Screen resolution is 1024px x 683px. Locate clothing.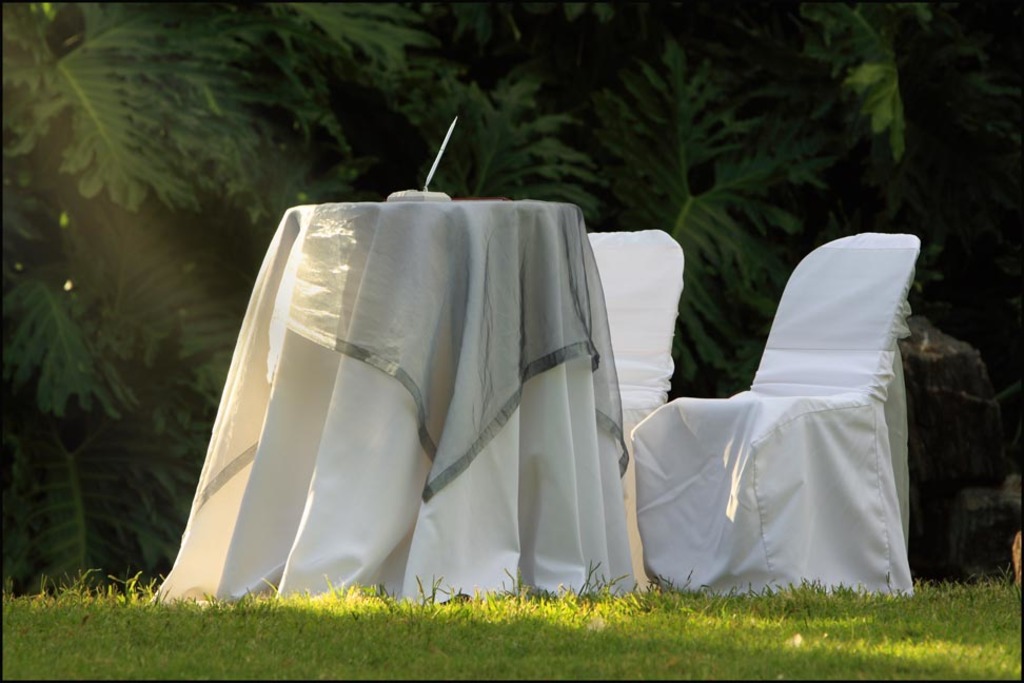
{"left": 190, "top": 169, "right": 680, "bottom": 607}.
